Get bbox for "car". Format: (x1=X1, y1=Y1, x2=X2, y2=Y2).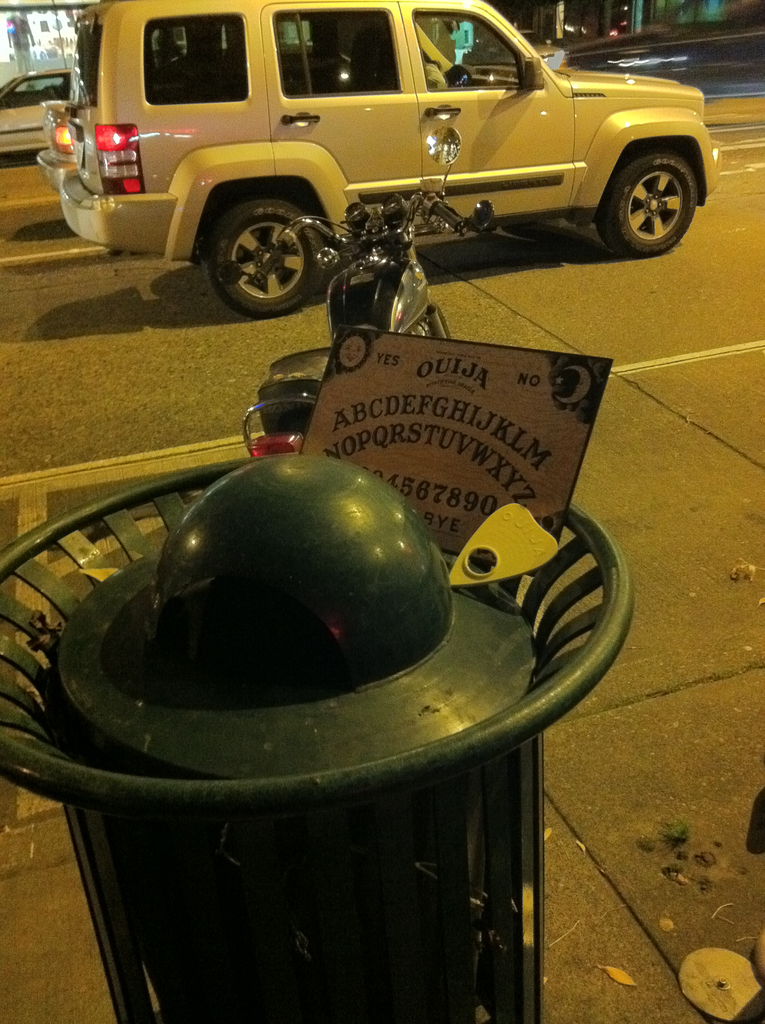
(x1=463, y1=27, x2=568, y2=65).
